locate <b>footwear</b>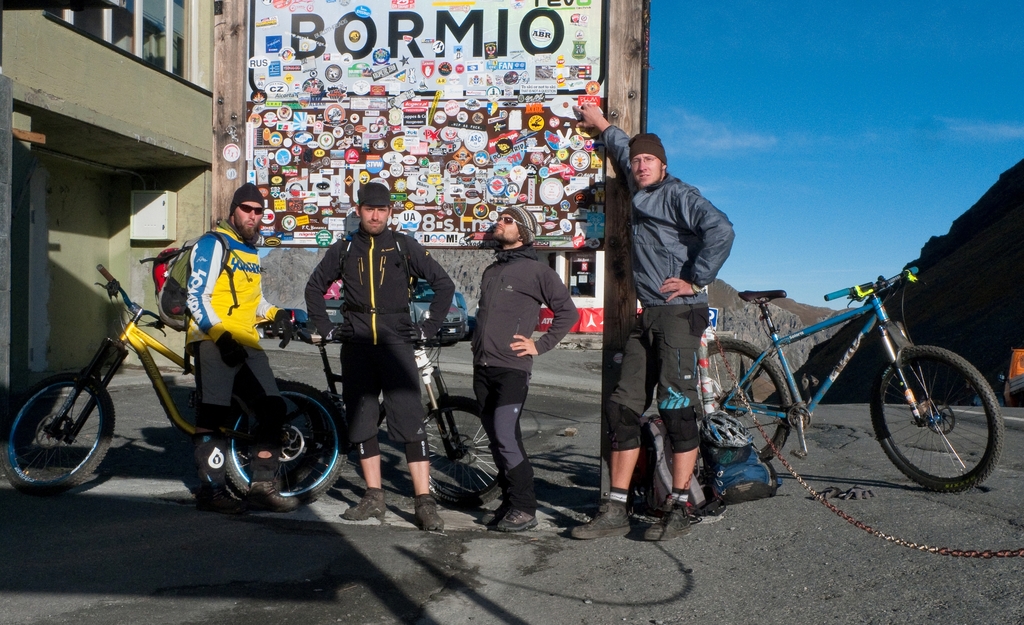
crop(411, 491, 451, 536)
